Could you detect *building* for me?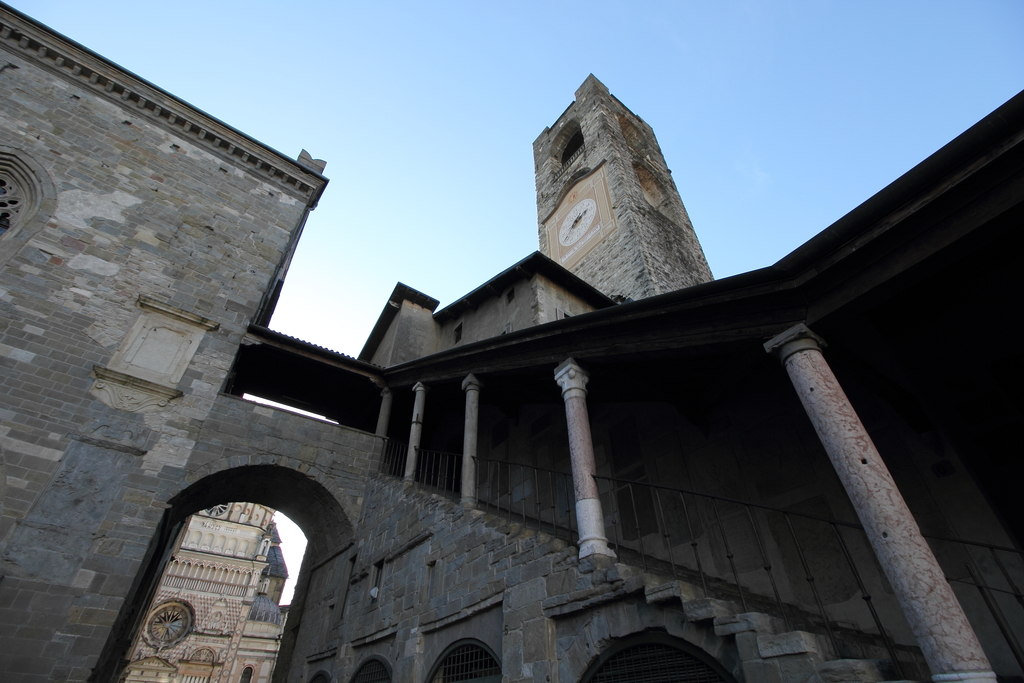
Detection result: 360:250:617:368.
